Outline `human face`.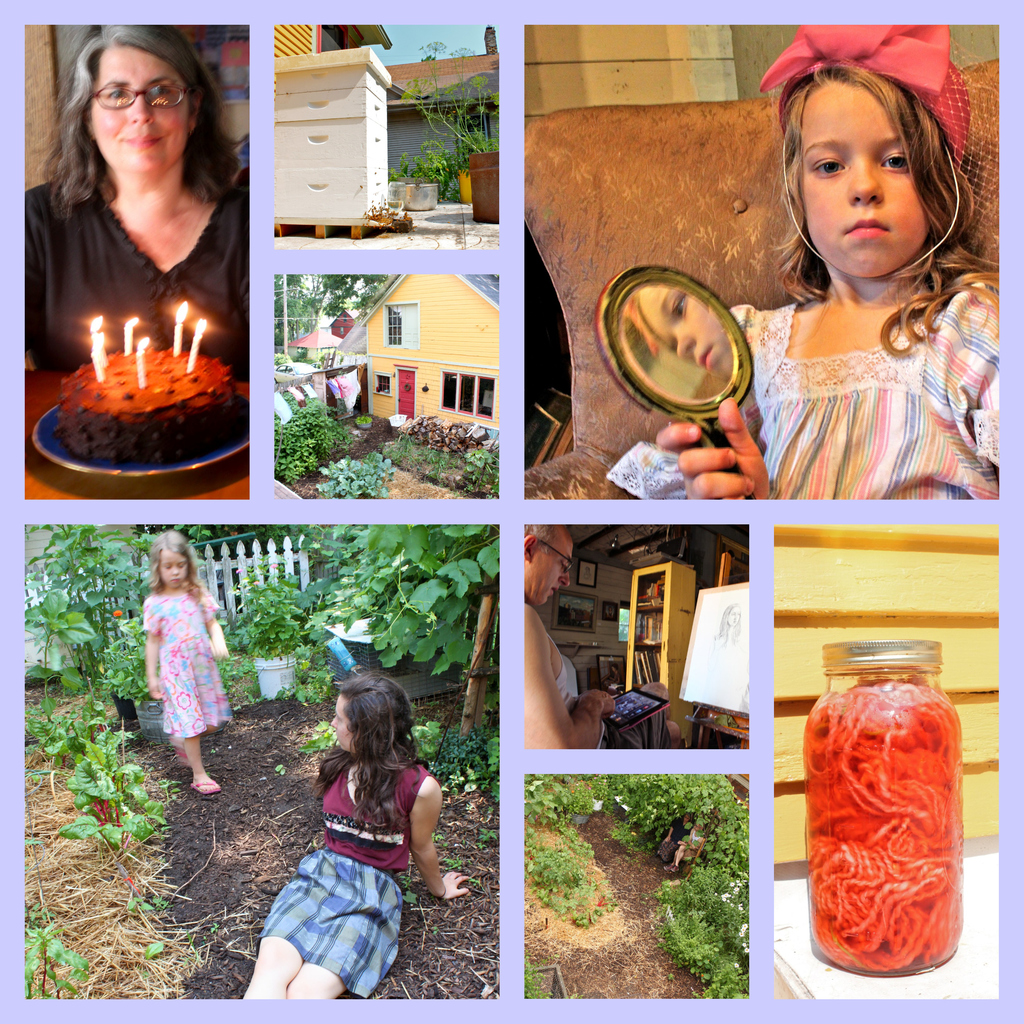
Outline: detection(533, 526, 572, 603).
